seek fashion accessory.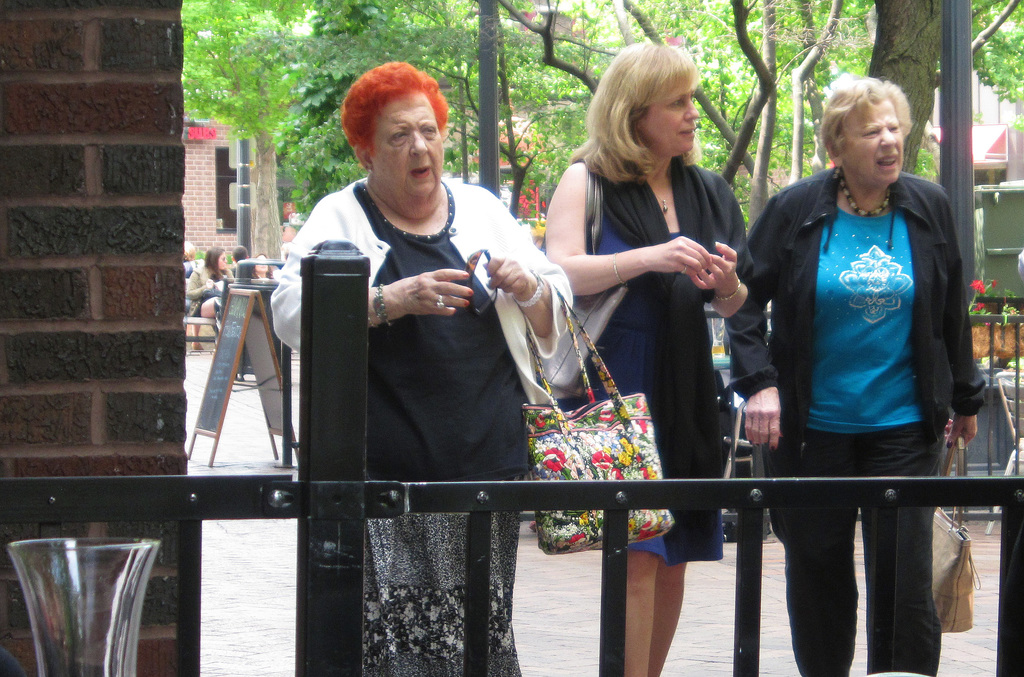
{"left": 712, "top": 278, "right": 742, "bottom": 303}.
